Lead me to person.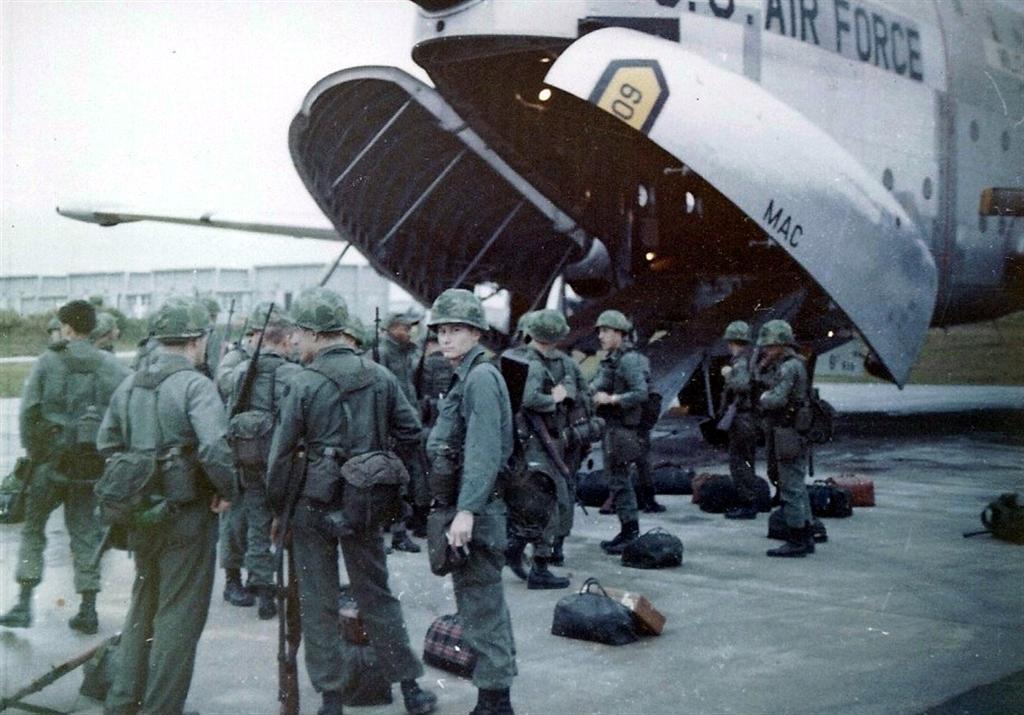
Lead to <region>417, 286, 515, 714</region>.
